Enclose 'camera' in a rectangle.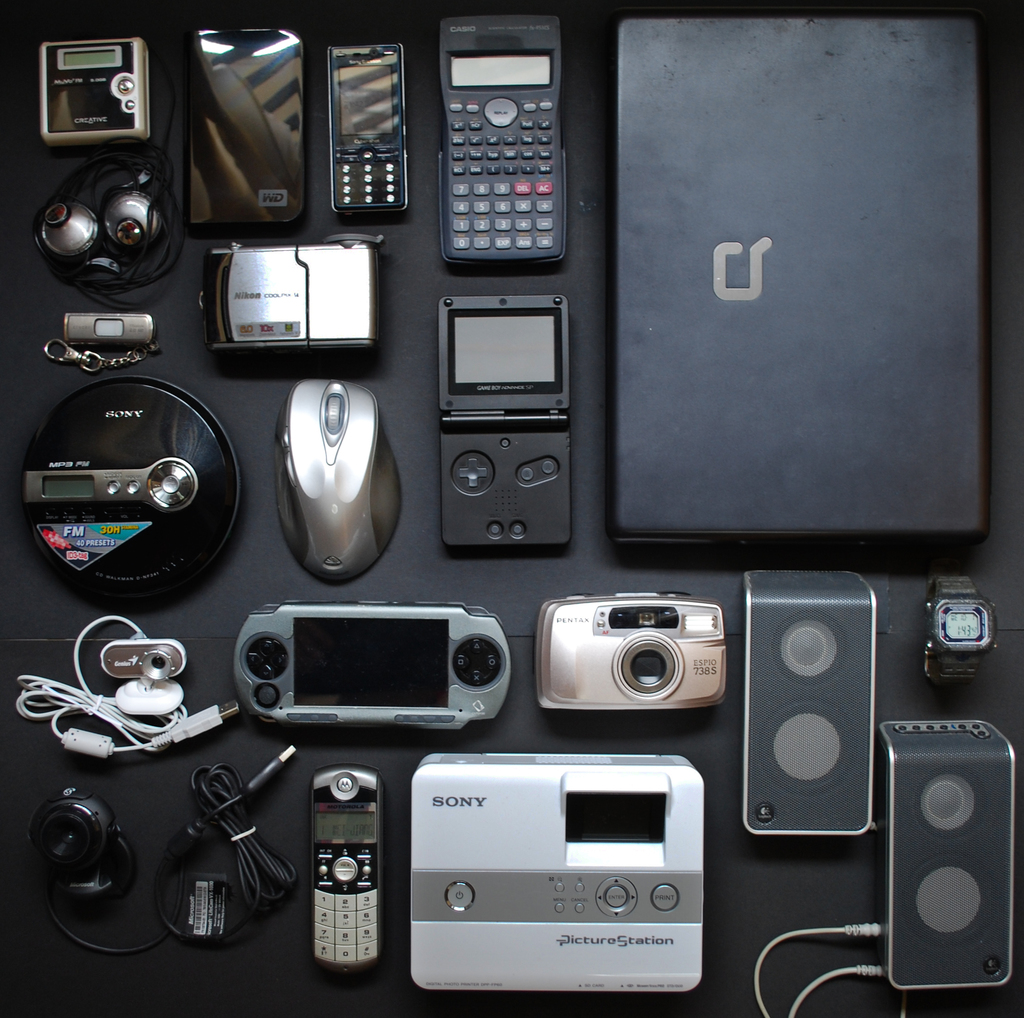
l=36, t=193, r=150, b=258.
